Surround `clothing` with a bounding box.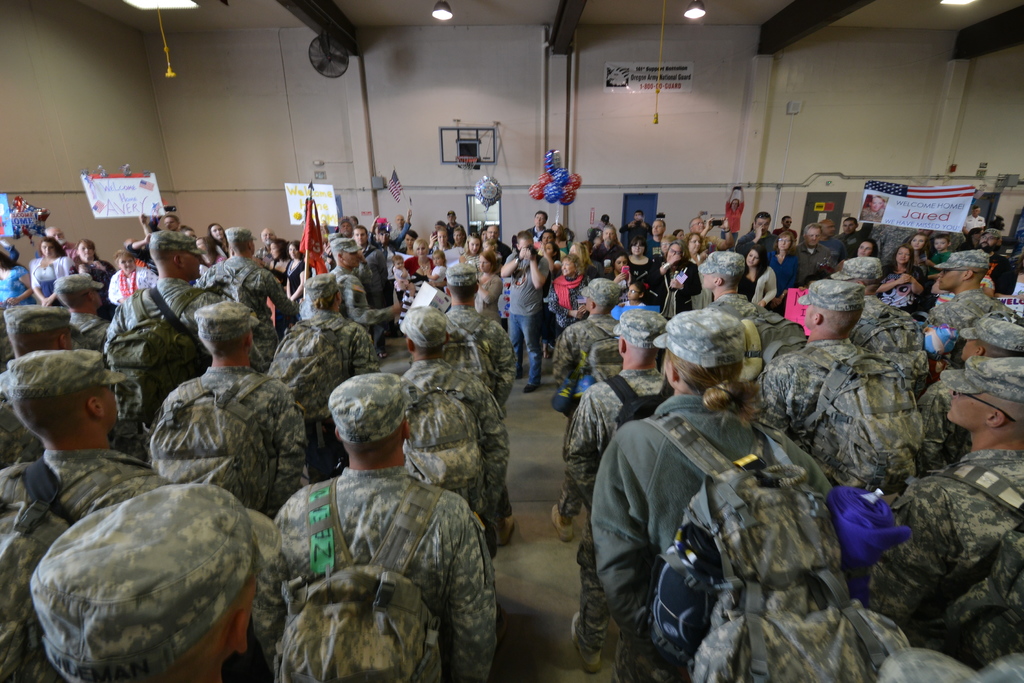
<bbox>351, 233, 398, 307</bbox>.
